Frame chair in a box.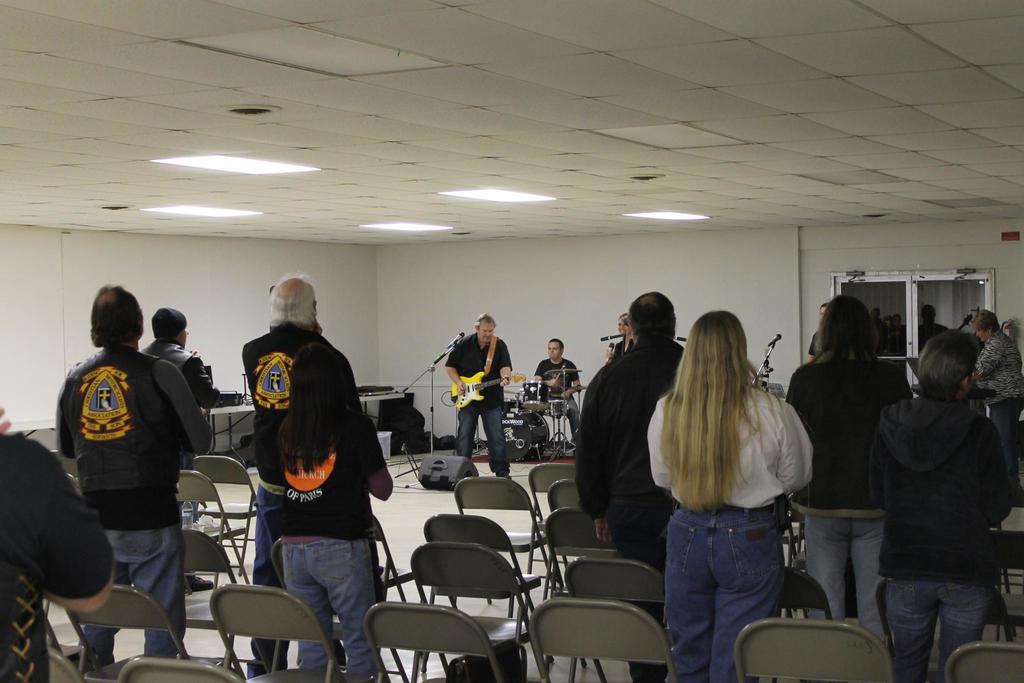
115 654 245 682.
